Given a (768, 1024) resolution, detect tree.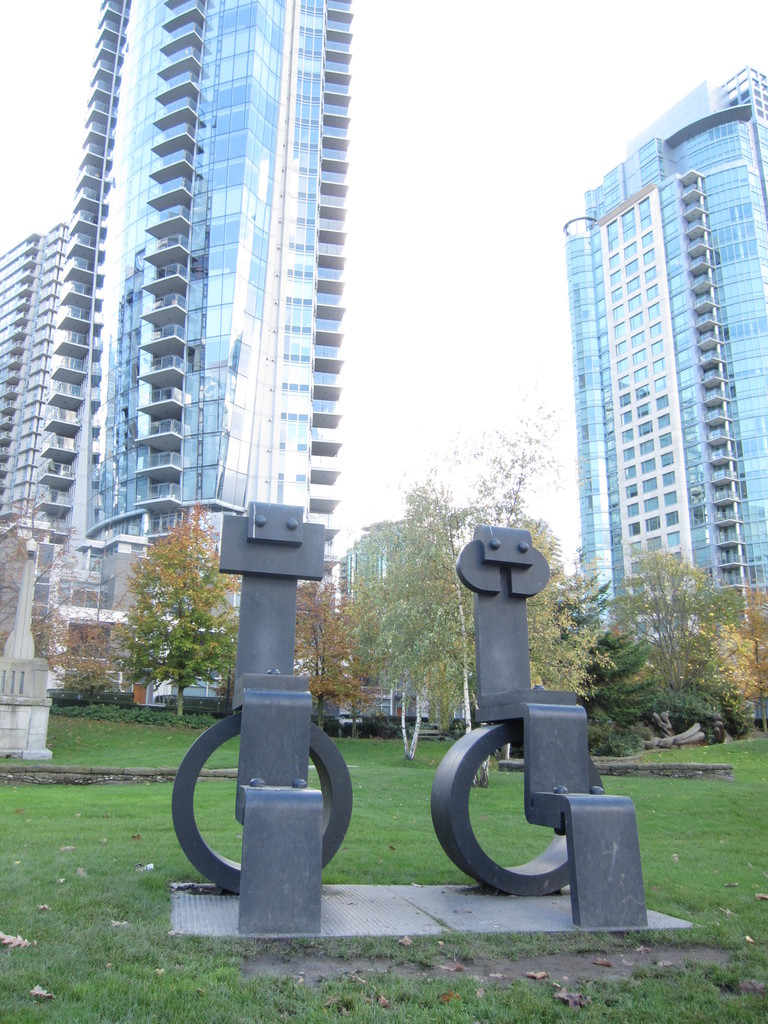
502,519,589,717.
